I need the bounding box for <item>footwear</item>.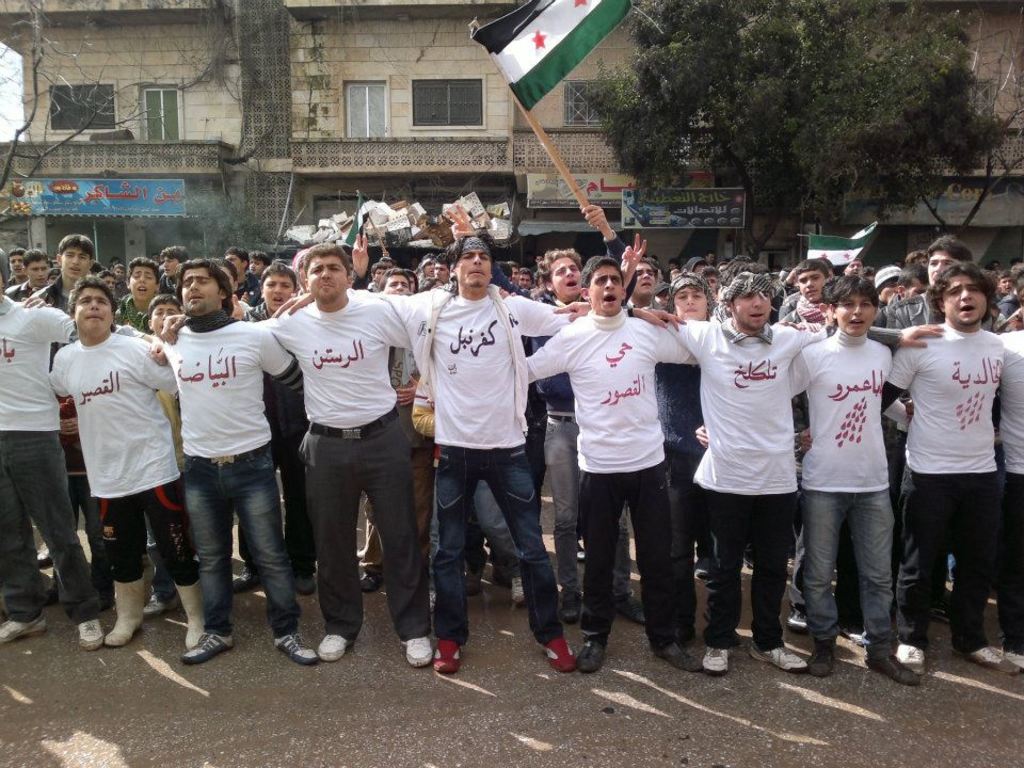
Here it is: region(788, 610, 811, 631).
